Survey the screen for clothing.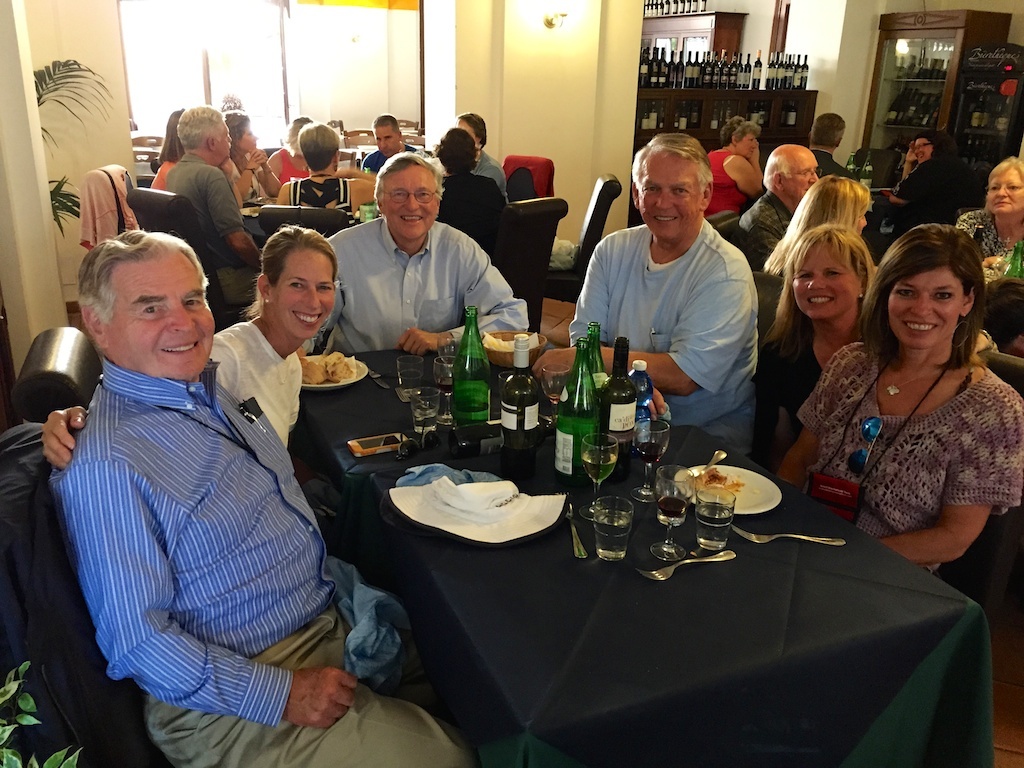
Survey found: (34,284,369,767).
